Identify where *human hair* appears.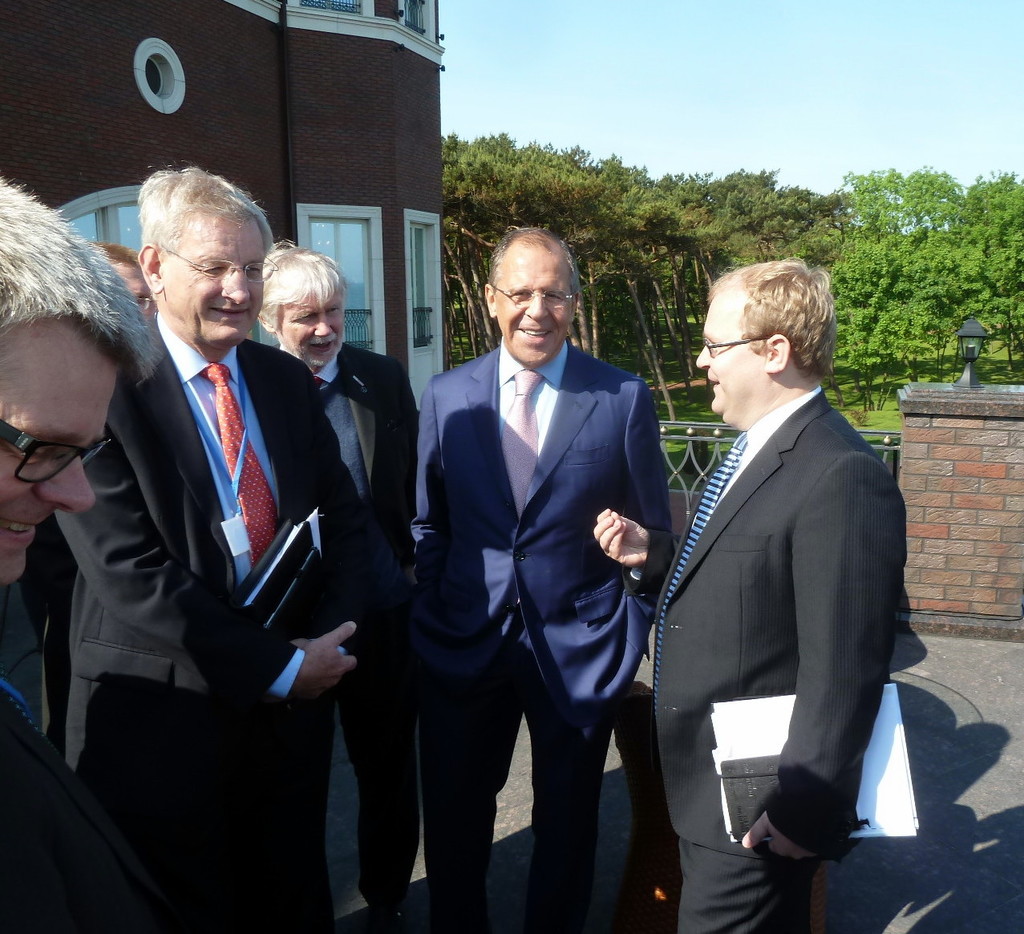
Appears at rect(137, 156, 273, 263).
